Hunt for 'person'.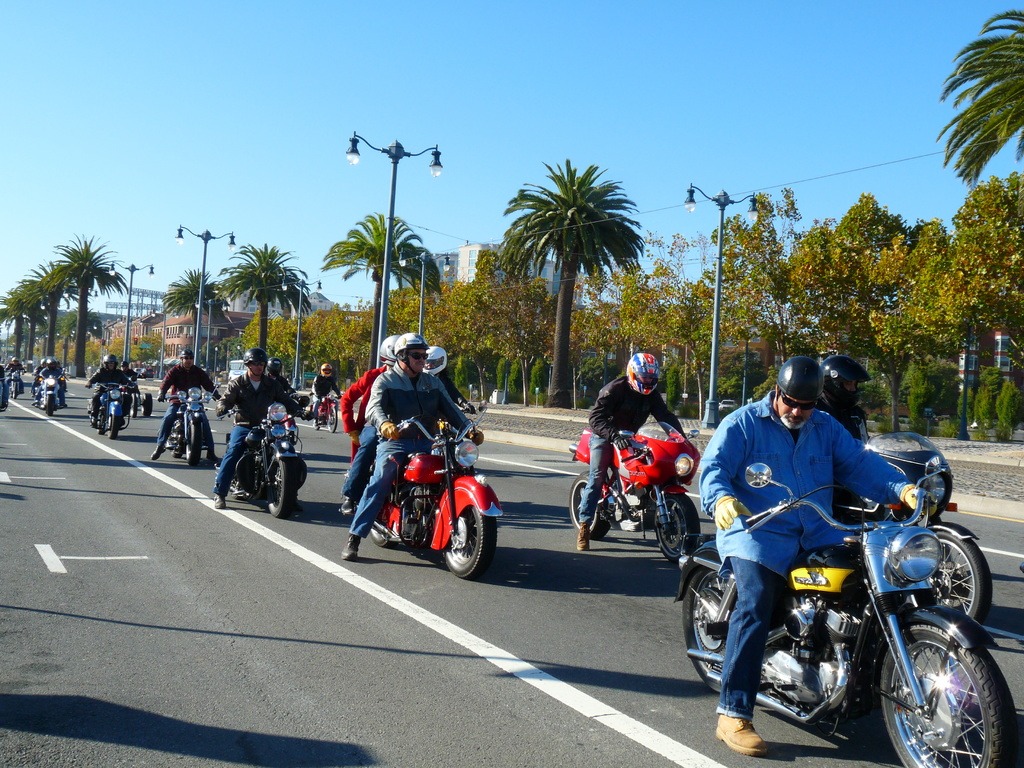
Hunted down at (left=85, top=355, right=137, bottom=430).
